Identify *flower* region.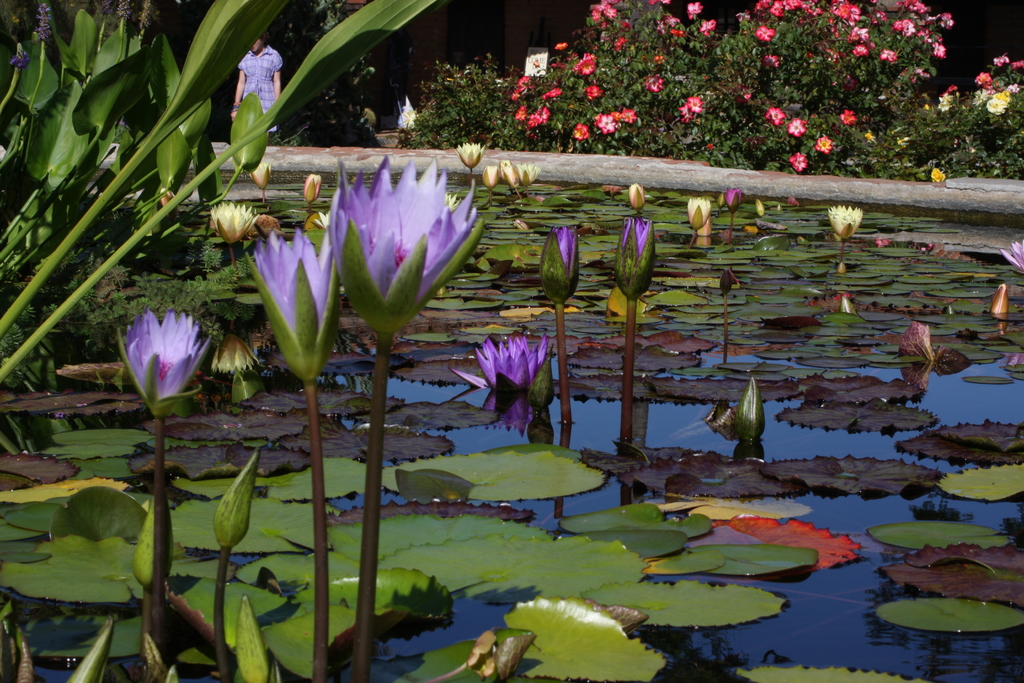
Region: 197:199:247:240.
